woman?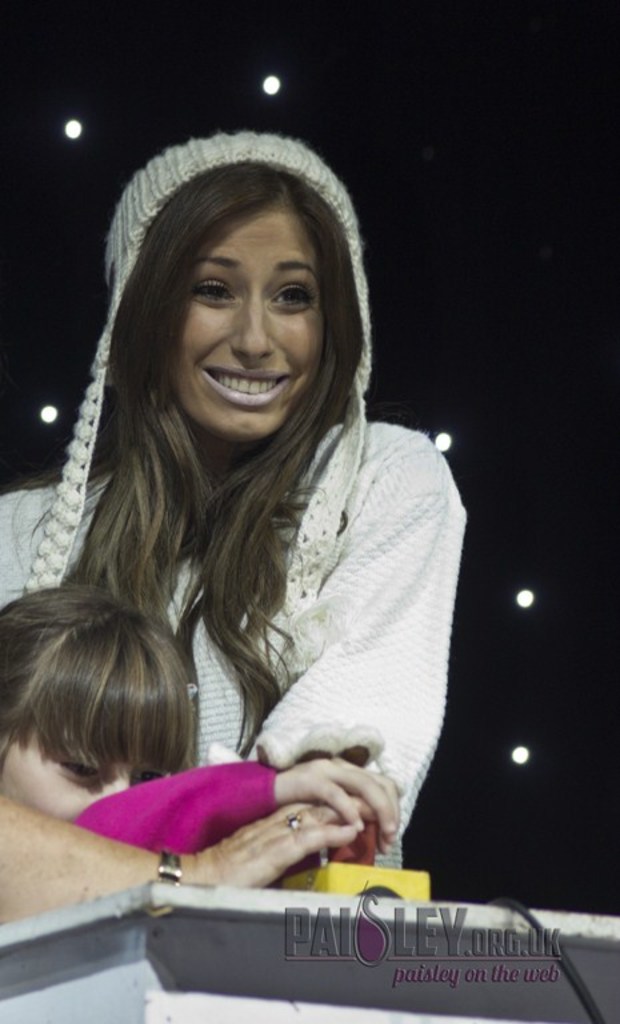
{"x1": 16, "y1": 123, "x2": 511, "y2": 971}
